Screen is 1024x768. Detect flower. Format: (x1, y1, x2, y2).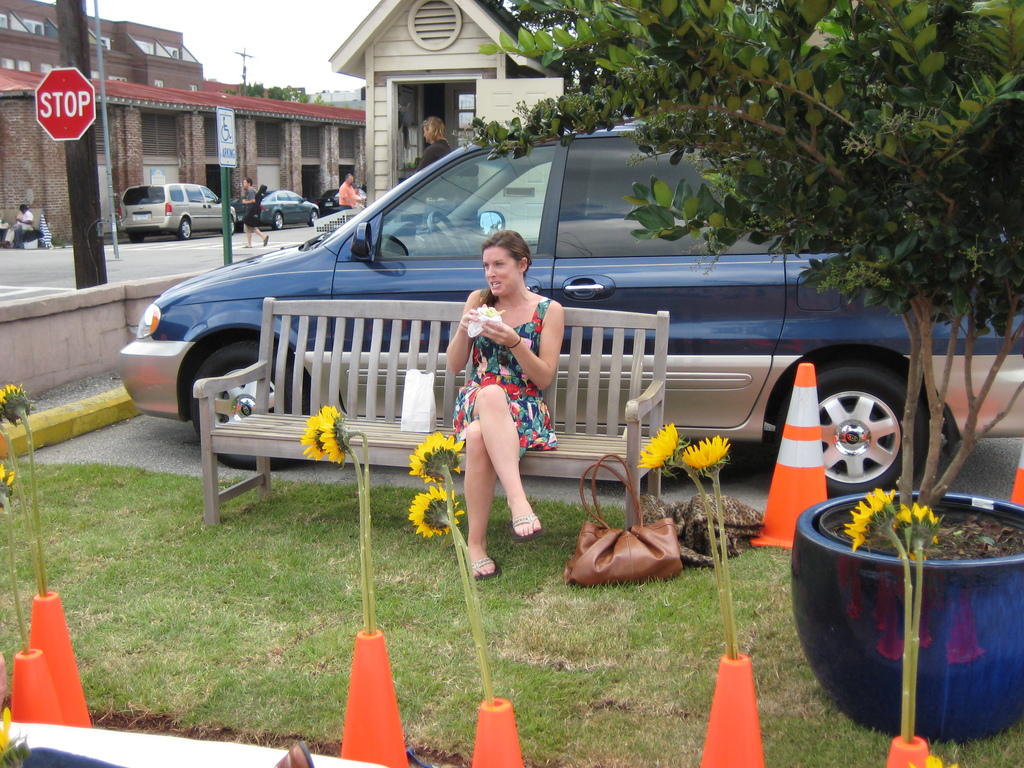
(406, 487, 468, 539).
